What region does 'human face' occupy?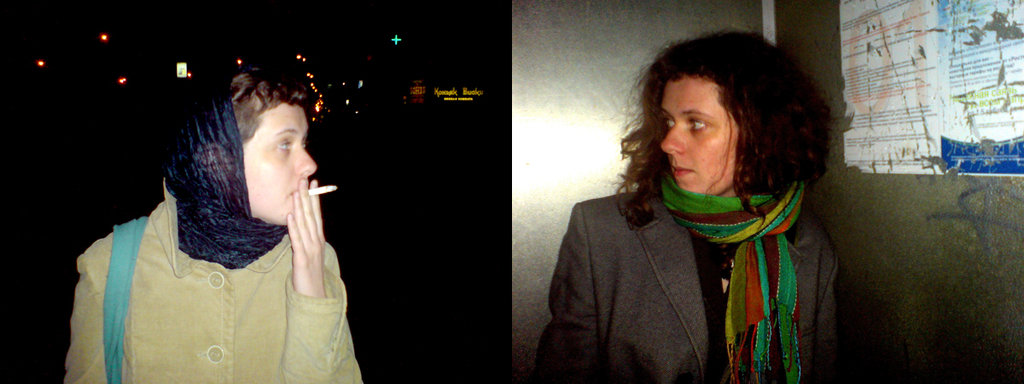
<box>660,75,746,197</box>.
